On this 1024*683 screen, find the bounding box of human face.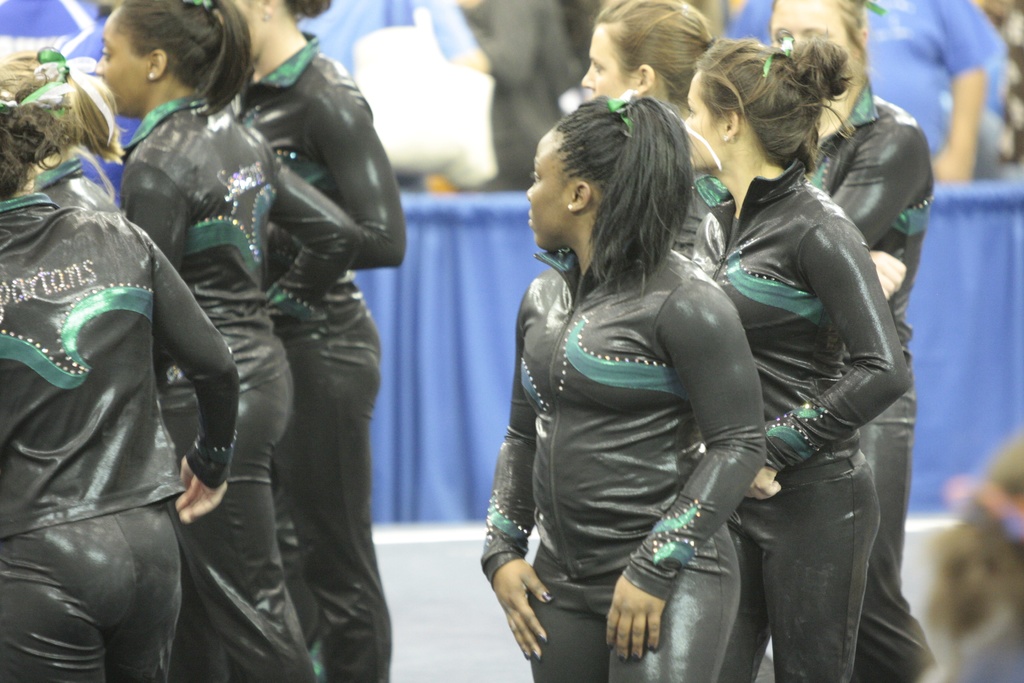
Bounding box: <box>213,0,264,65</box>.
